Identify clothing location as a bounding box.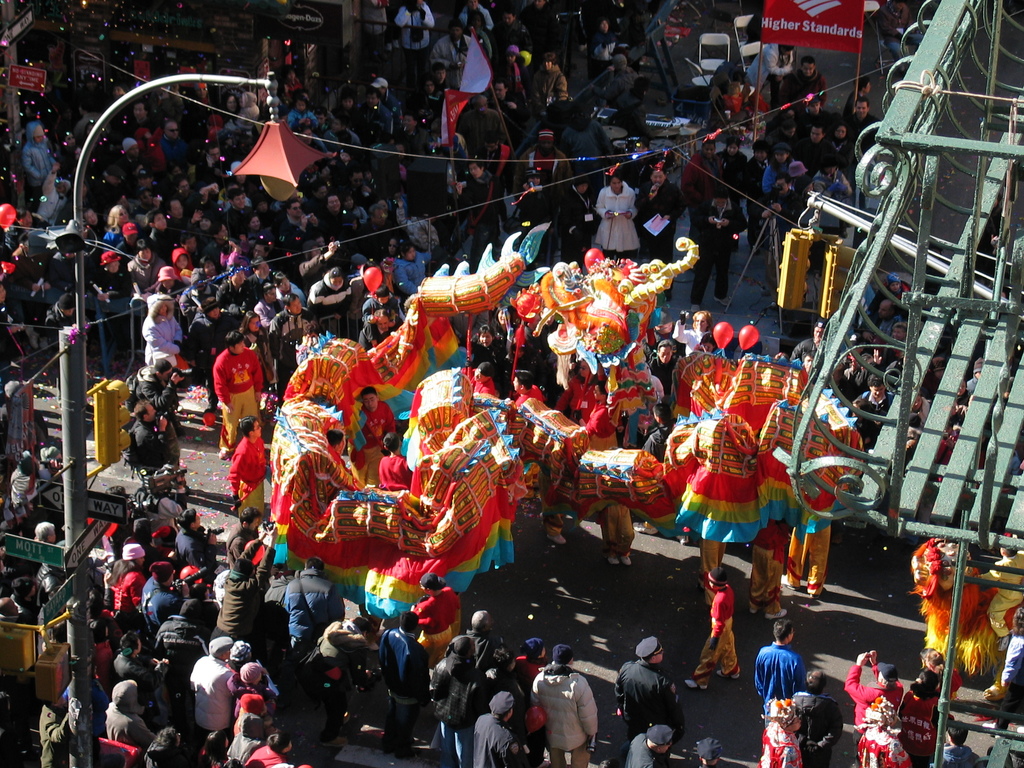
[845,660,900,737].
